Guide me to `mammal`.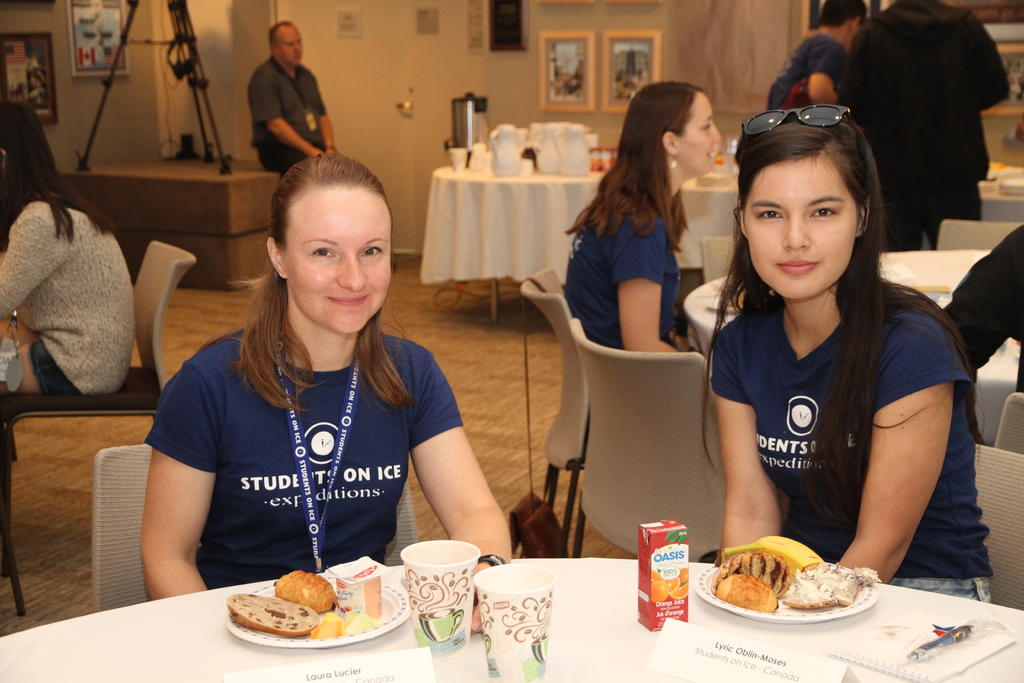
Guidance: bbox=(787, 0, 862, 107).
